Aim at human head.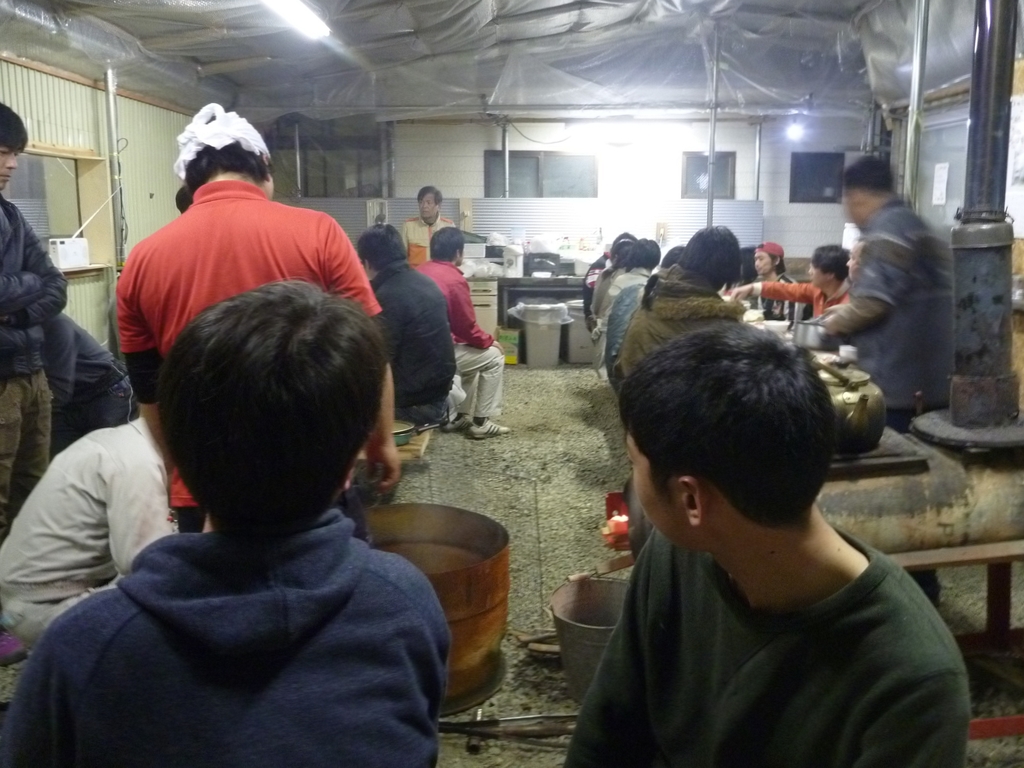
Aimed at (x1=631, y1=239, x2=659, y2=266).
